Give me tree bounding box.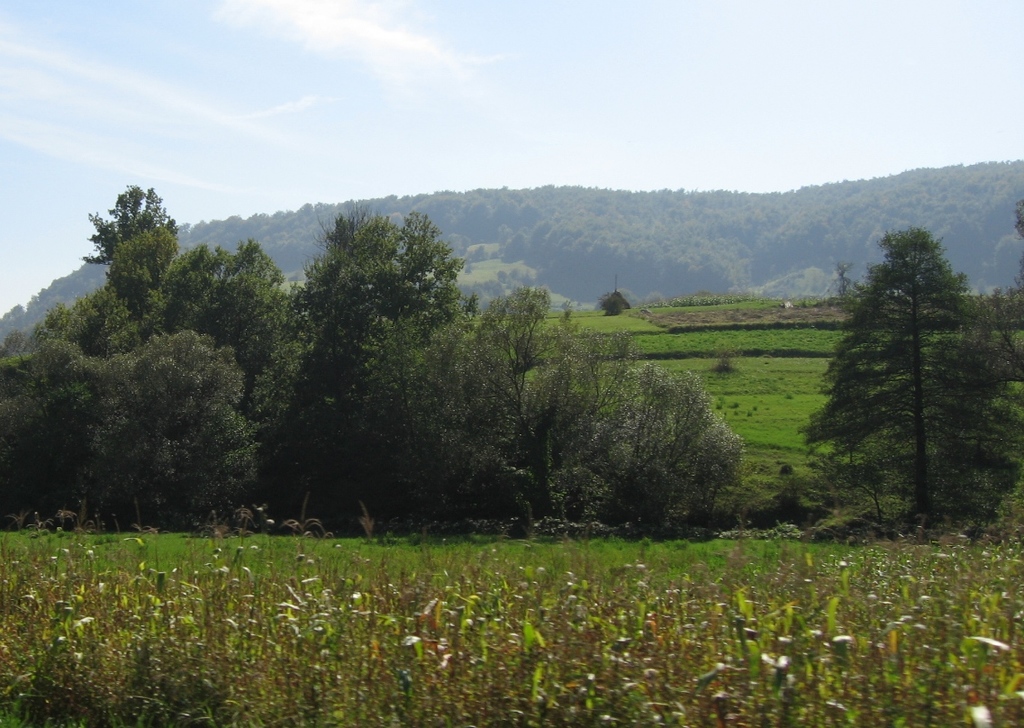
815 196 991 542.
